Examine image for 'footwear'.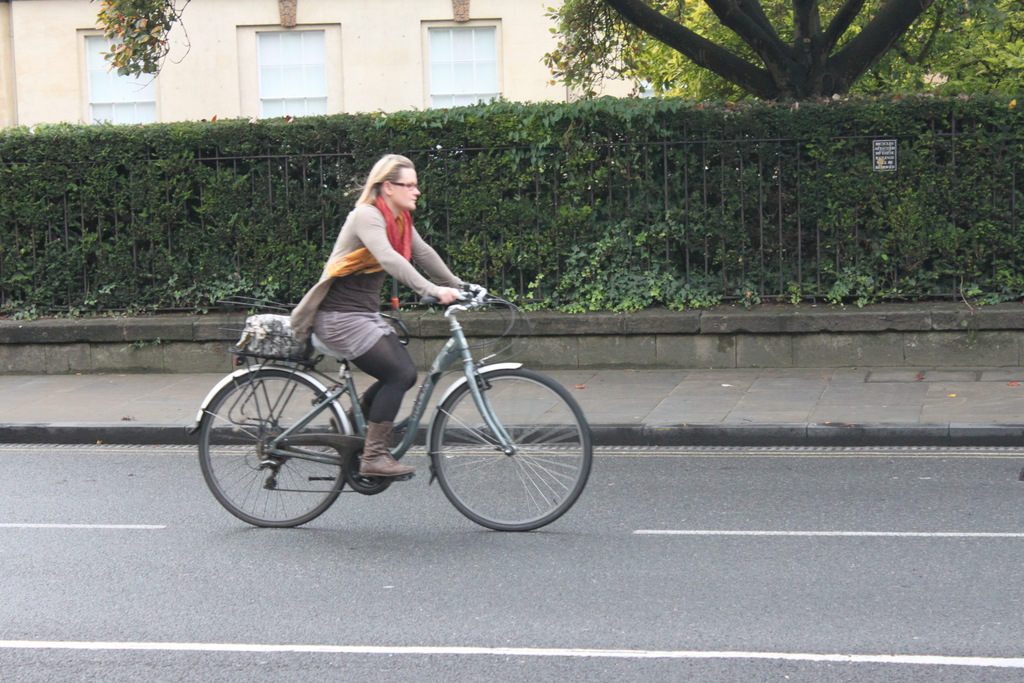
Examination result: rect(332, 391, 370, 432).
